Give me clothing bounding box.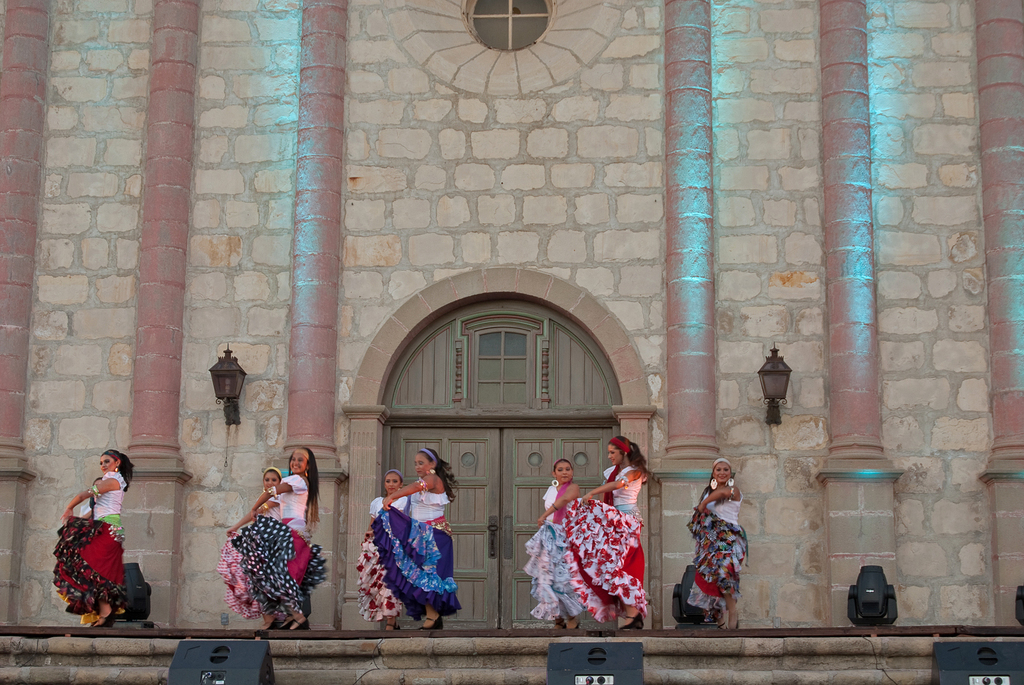
[left=55, top=471, right=128, bottom=618].
